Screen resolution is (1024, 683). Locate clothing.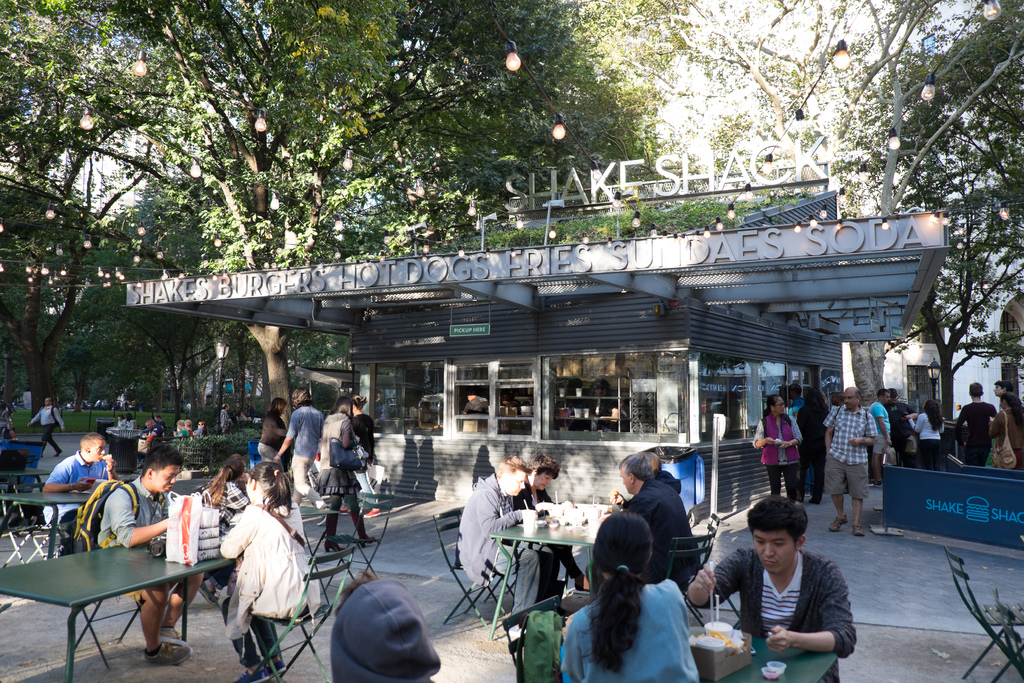
l=89, t=474, r=180, b=558.
